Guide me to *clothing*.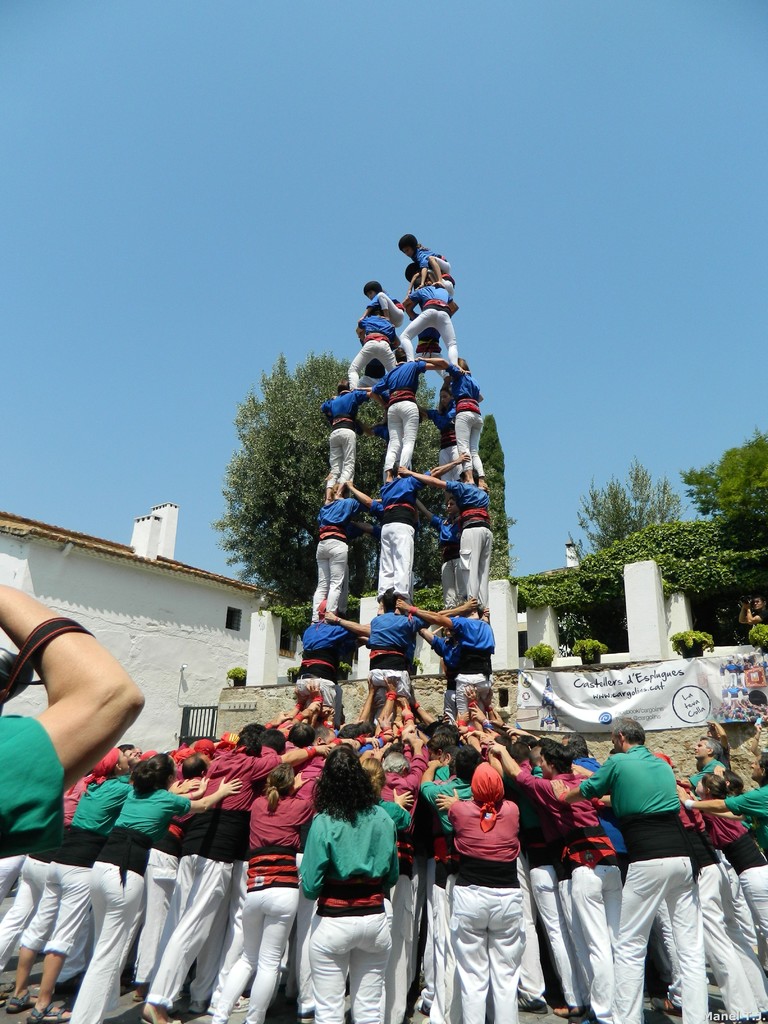
Guidance: l=374, t=358, r=431, b=469.
